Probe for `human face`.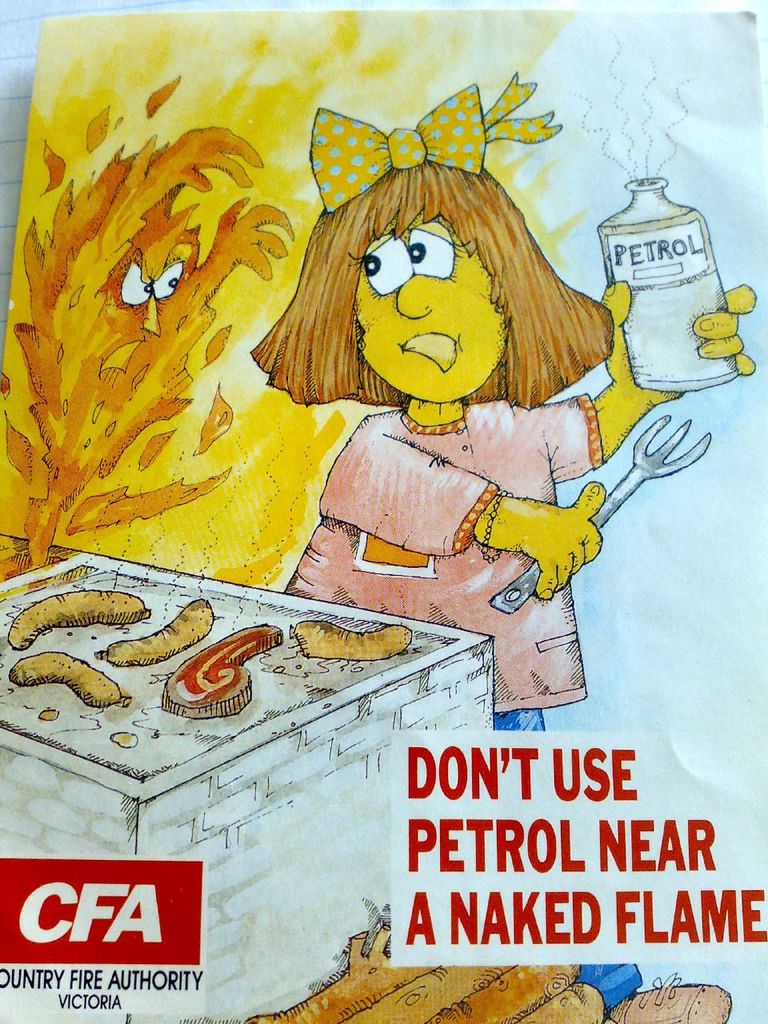
Probe result: {"left": 358, "top": 222, "right": 507, "bottom": 406}.
